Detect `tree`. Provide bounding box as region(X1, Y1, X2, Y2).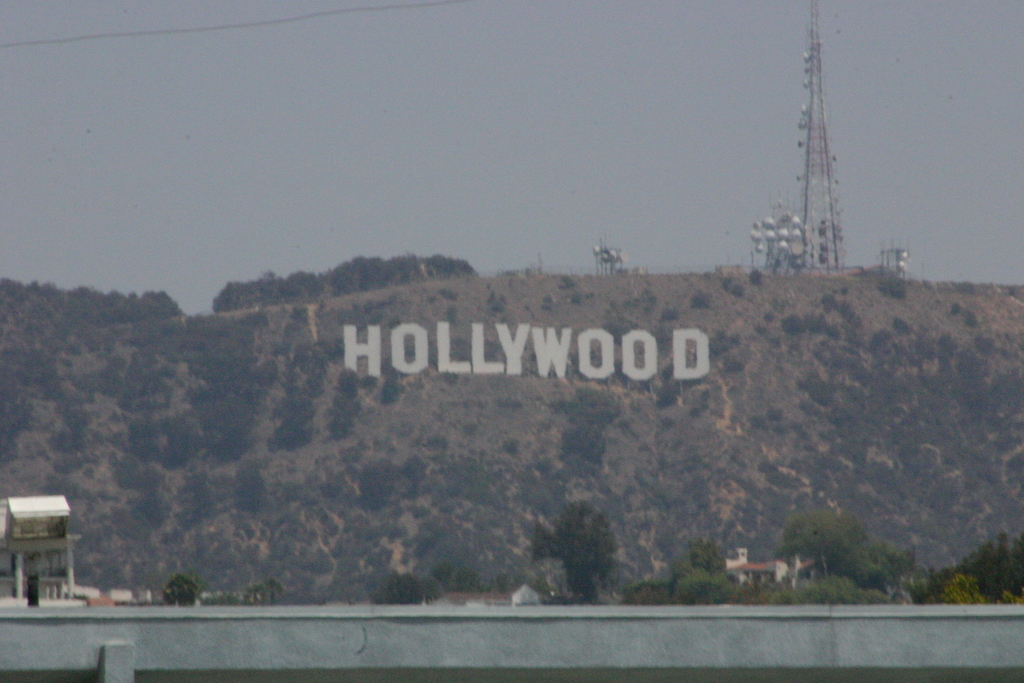
region(969, 538, 1011, 593).
